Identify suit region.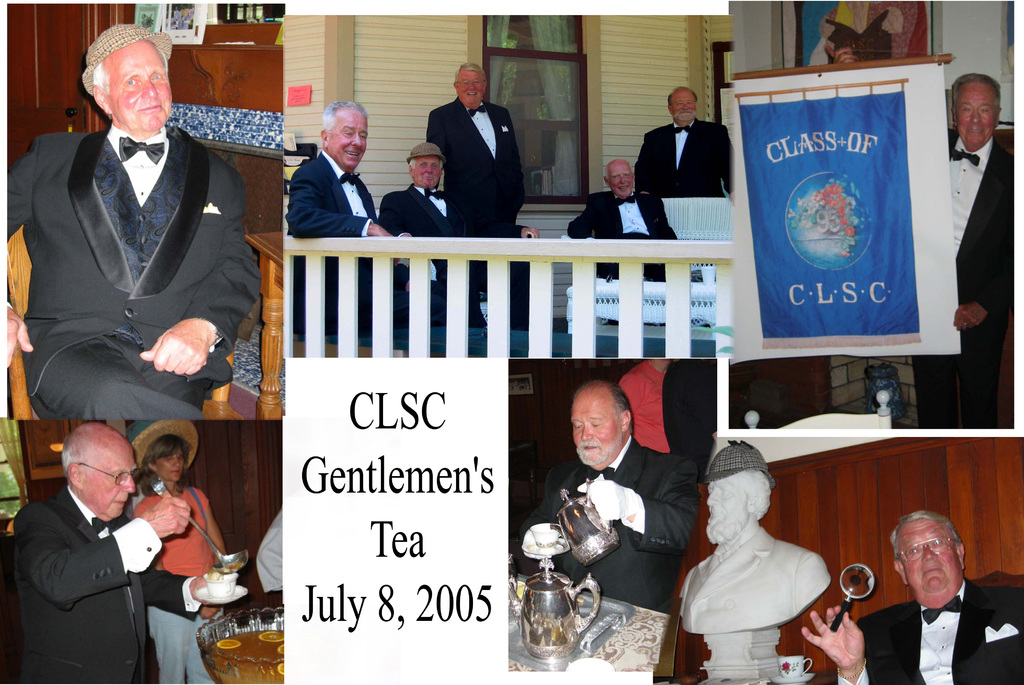
Region: box(424, 96, 525, 224).
